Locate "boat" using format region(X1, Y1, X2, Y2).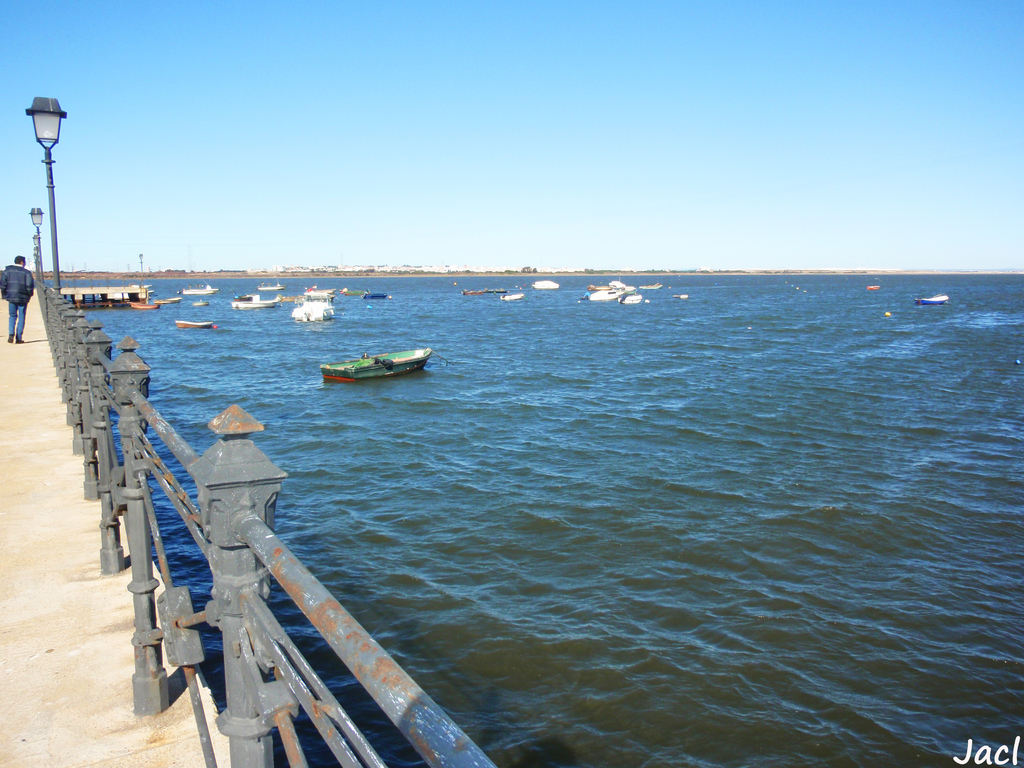
region(193, 300, 211, 308).
